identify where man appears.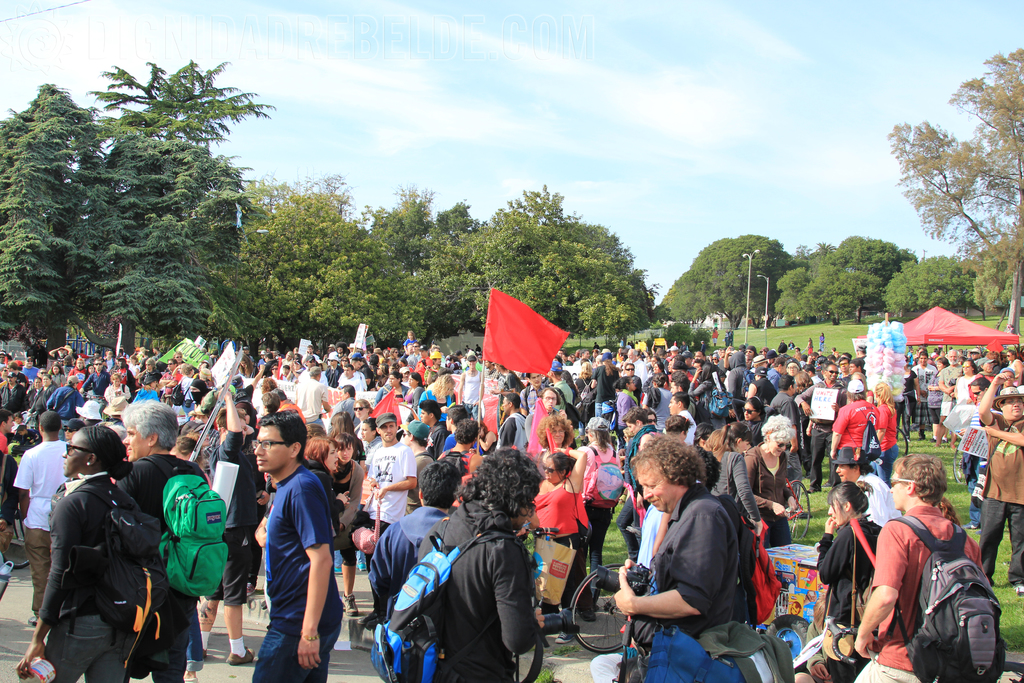
Appears at rect(17, 406, 81, 622).
